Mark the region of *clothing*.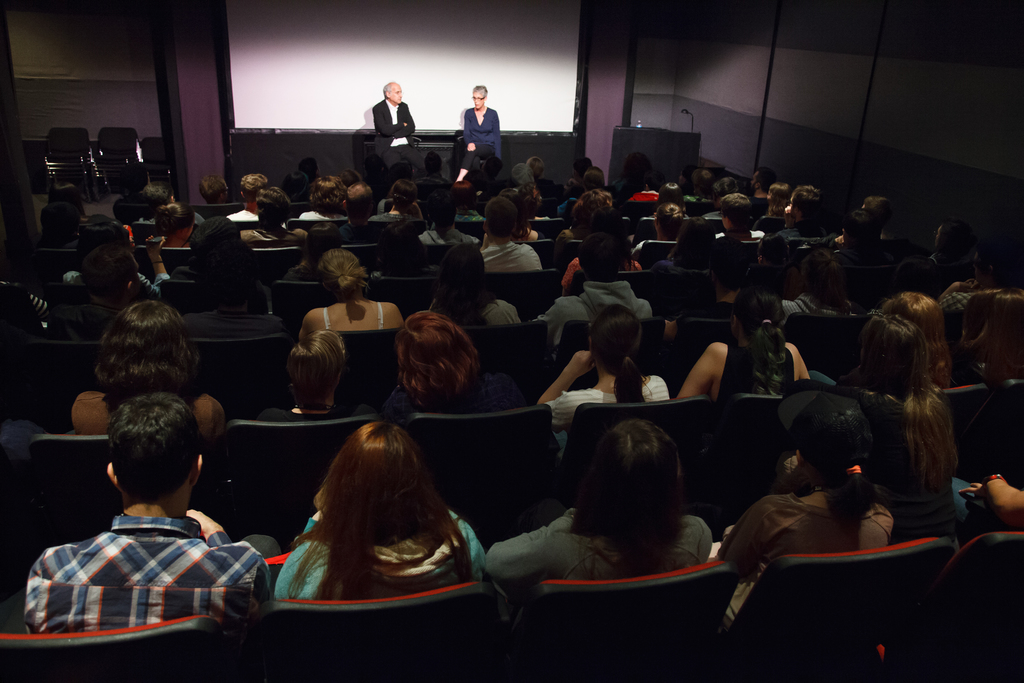
Region: 298 208 328 220.
